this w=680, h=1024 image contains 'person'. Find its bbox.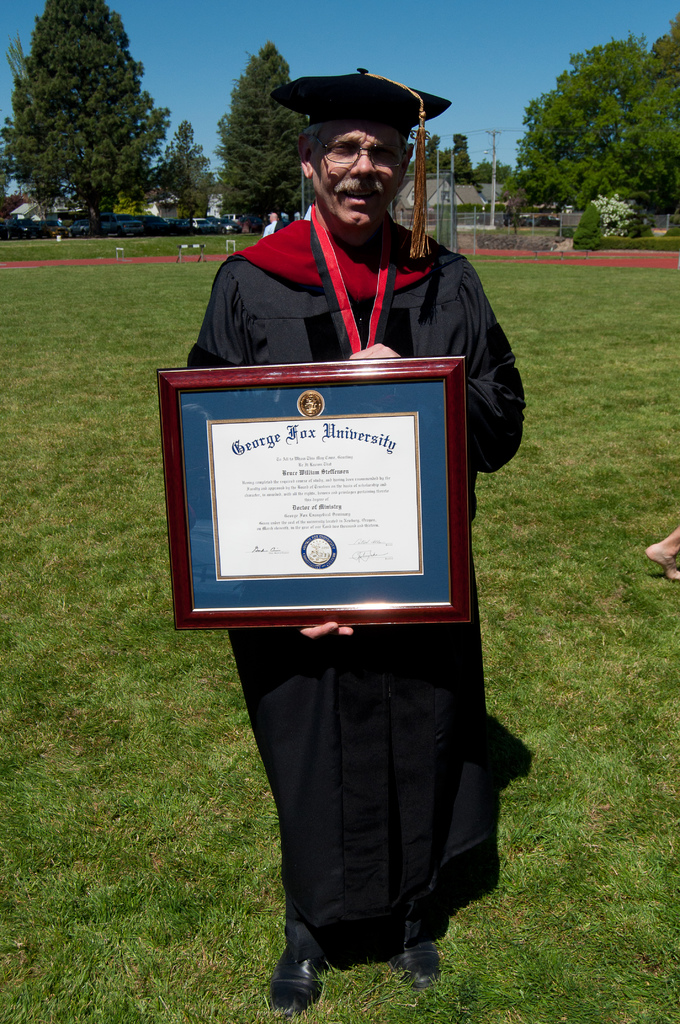
locate(188, 61, 538, 1016).
